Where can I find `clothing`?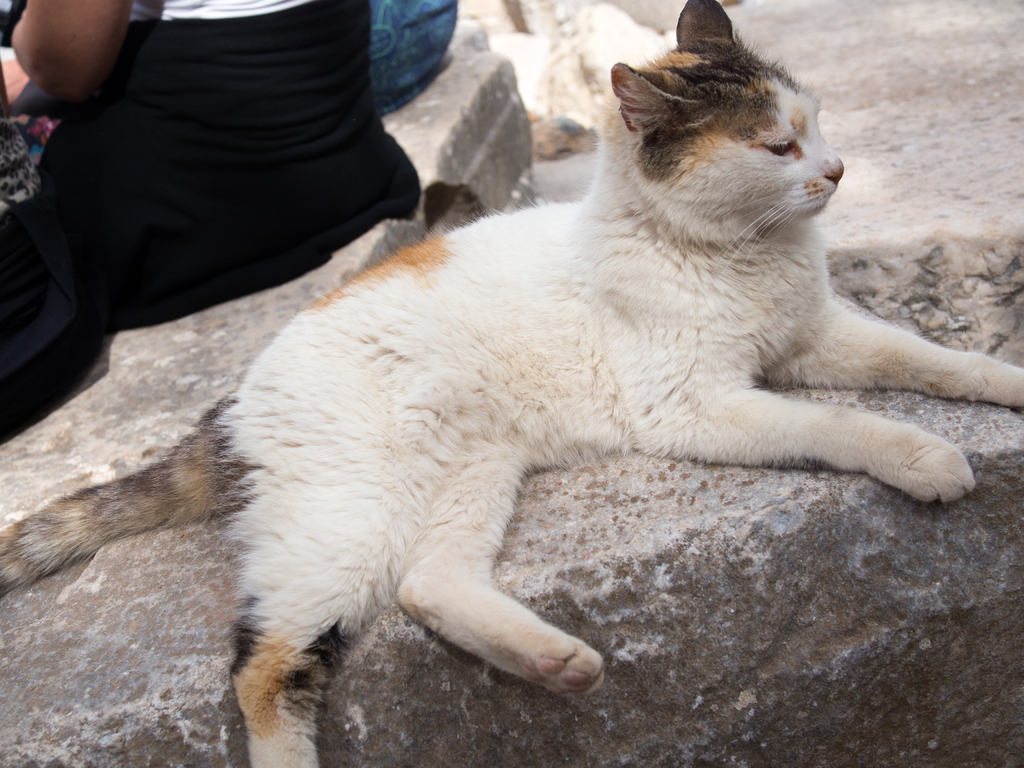
You can find it at 0, 79, 75, 385.
